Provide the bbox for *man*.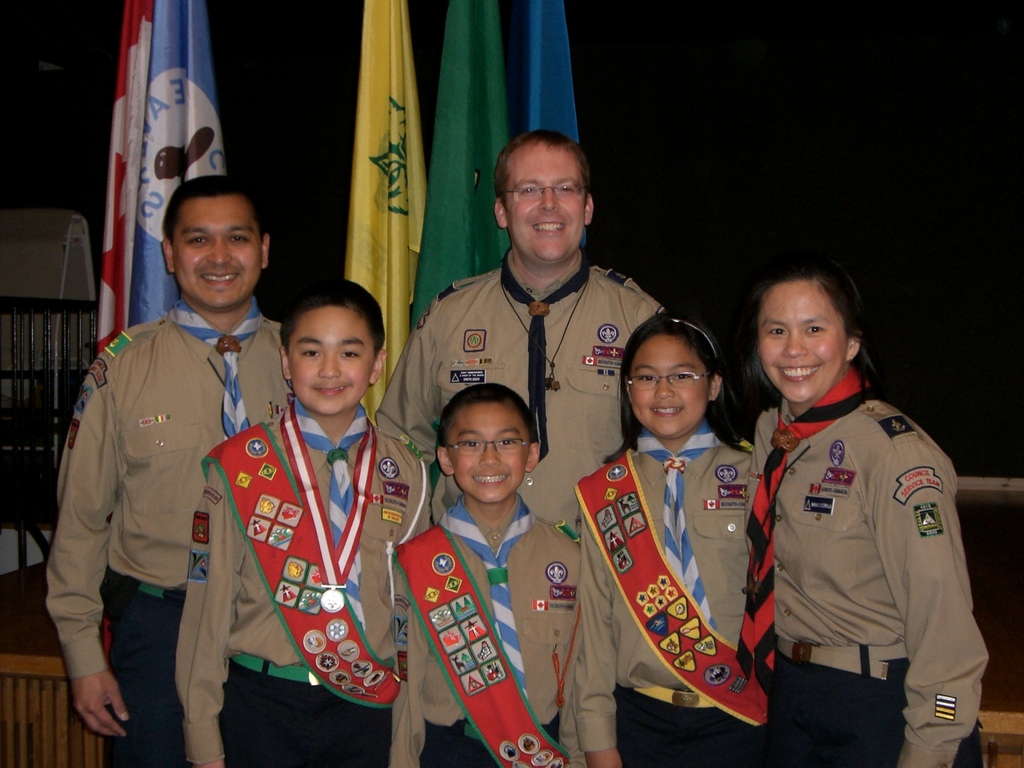
376:128:661:540.
